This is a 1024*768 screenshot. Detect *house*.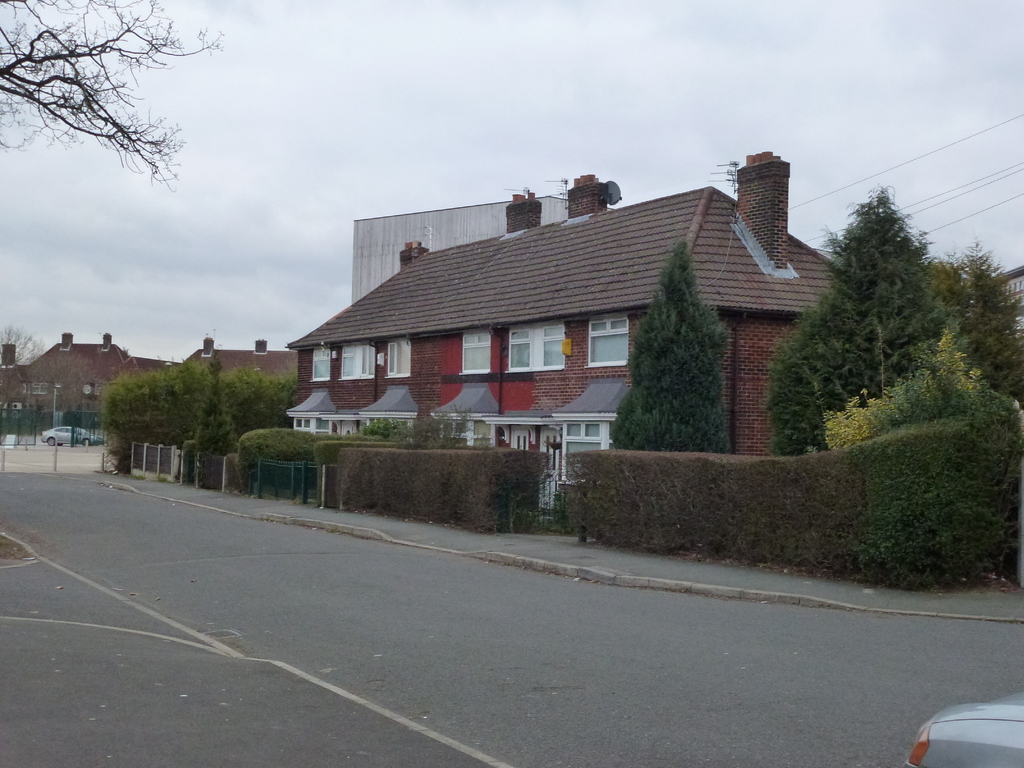
region(323, 147, 849, 509).
